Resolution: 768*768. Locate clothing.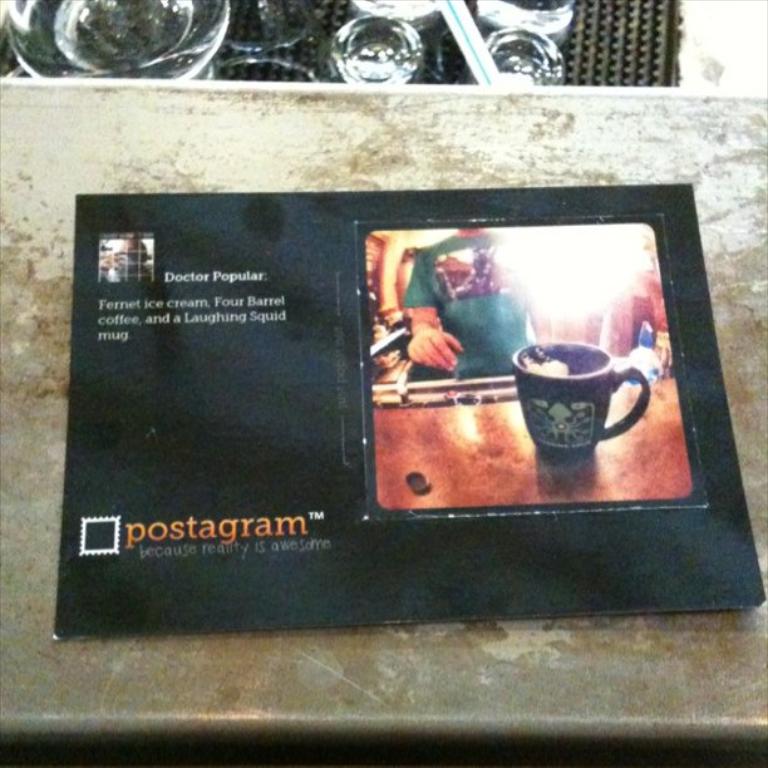
bbox=(403, 231, 536, 373).
